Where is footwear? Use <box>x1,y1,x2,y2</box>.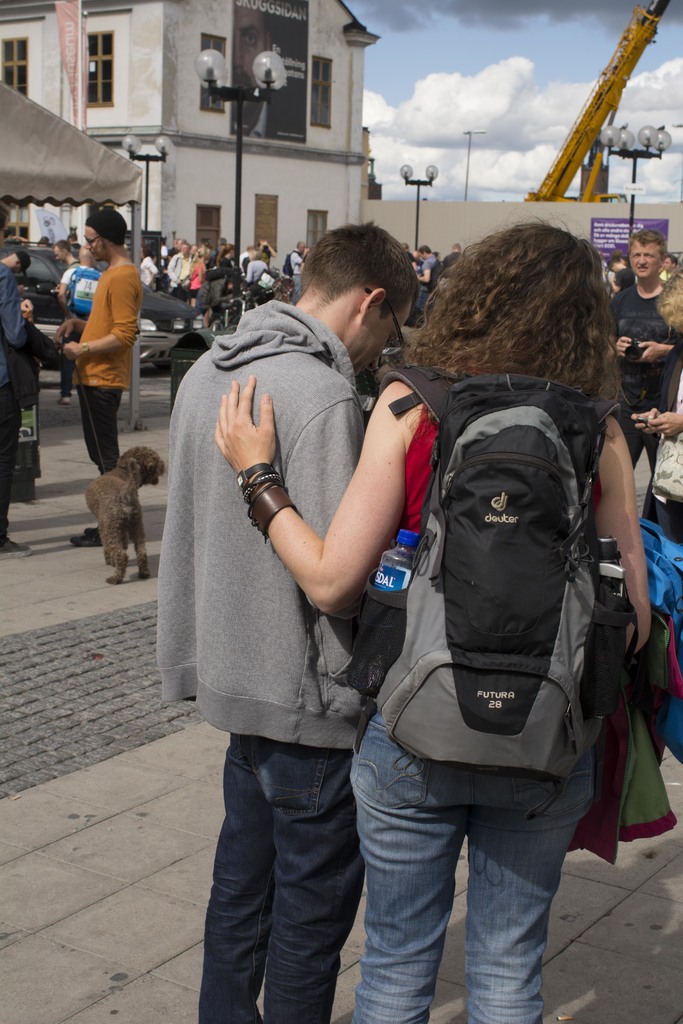
<box>0,540,31,557</box>.
